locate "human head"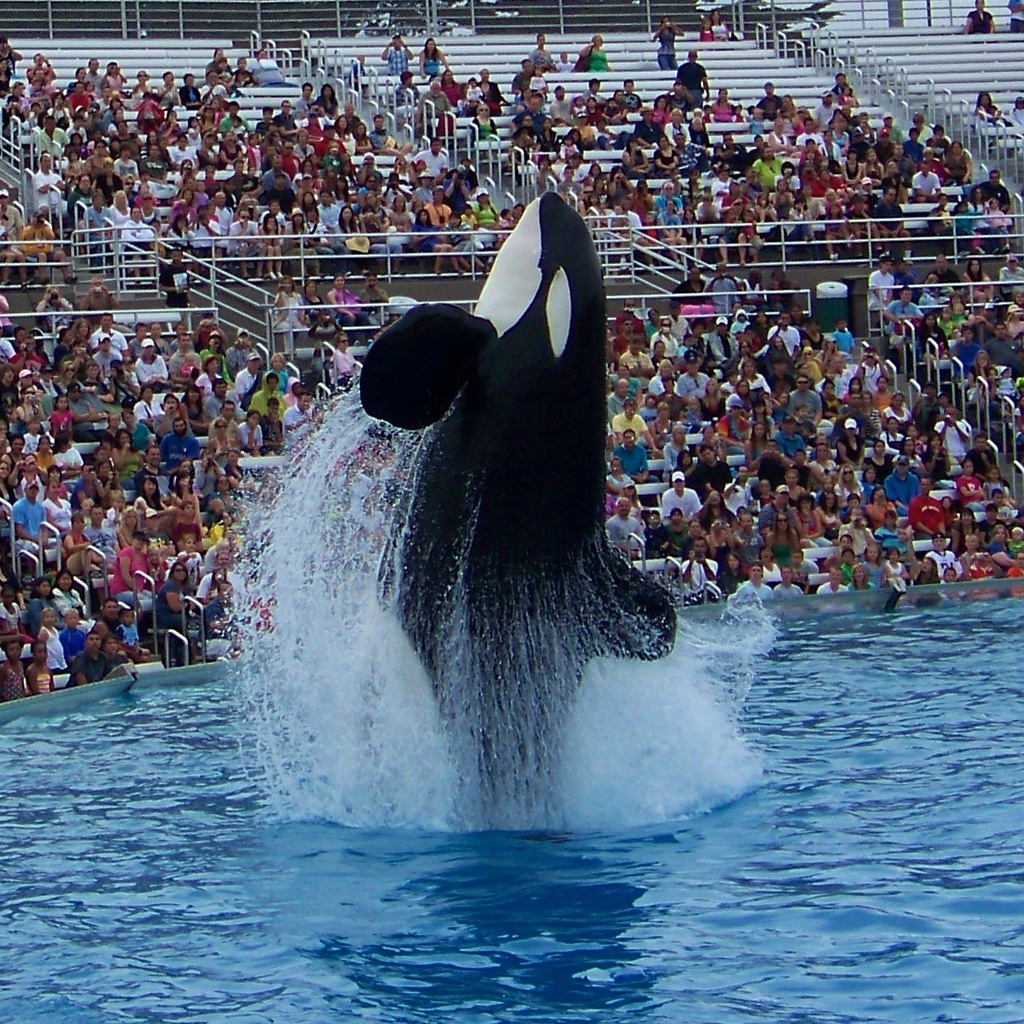
121:513:139:531
